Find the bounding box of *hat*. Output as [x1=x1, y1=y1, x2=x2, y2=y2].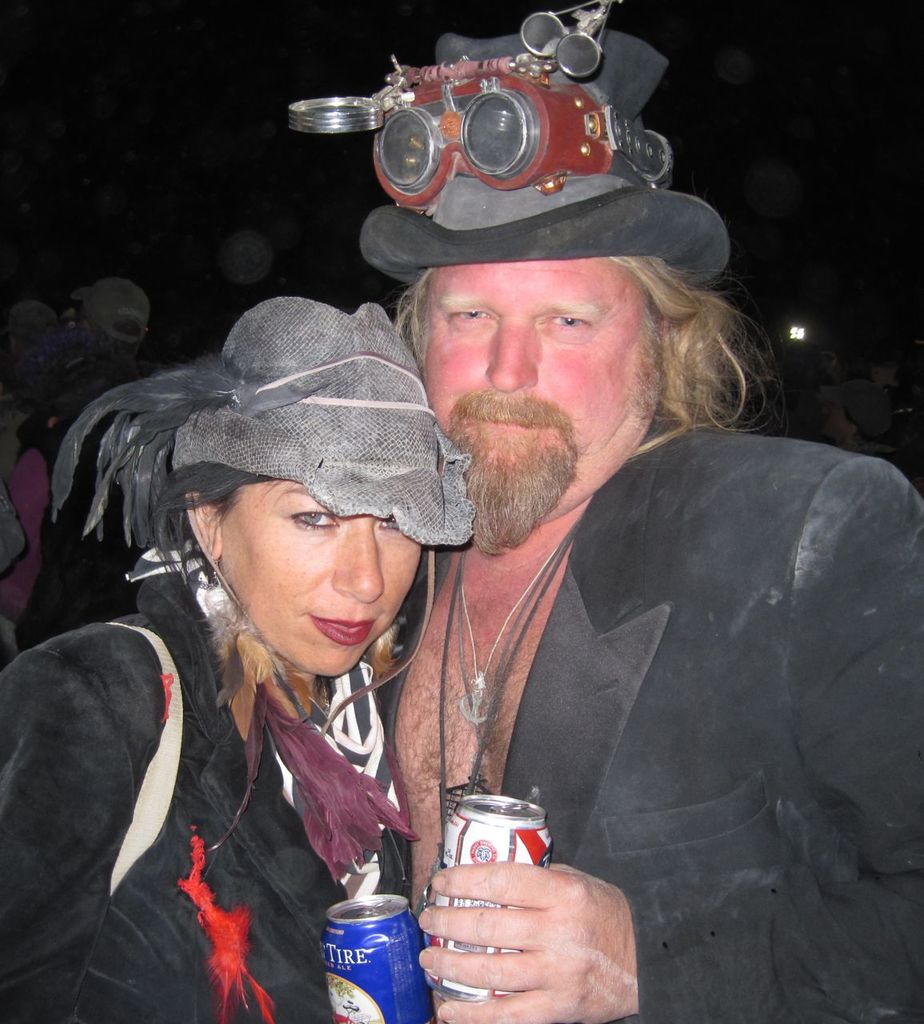
[x1=53, y1=293, x2=479, y2=740].
